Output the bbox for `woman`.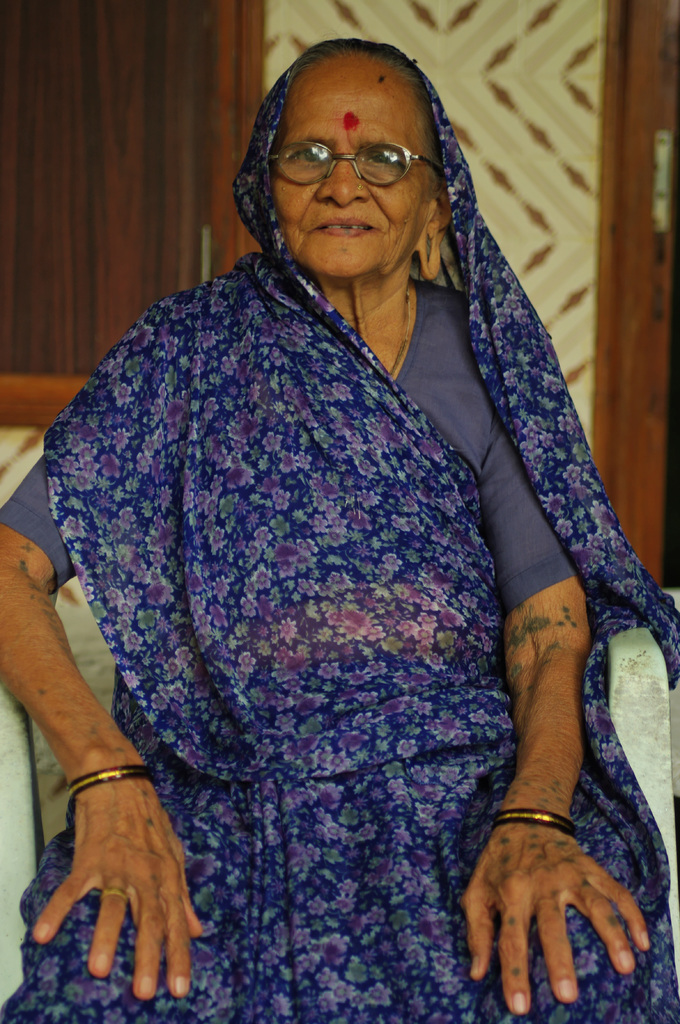
(left=15, top=62, right=658, bottom=1023).
